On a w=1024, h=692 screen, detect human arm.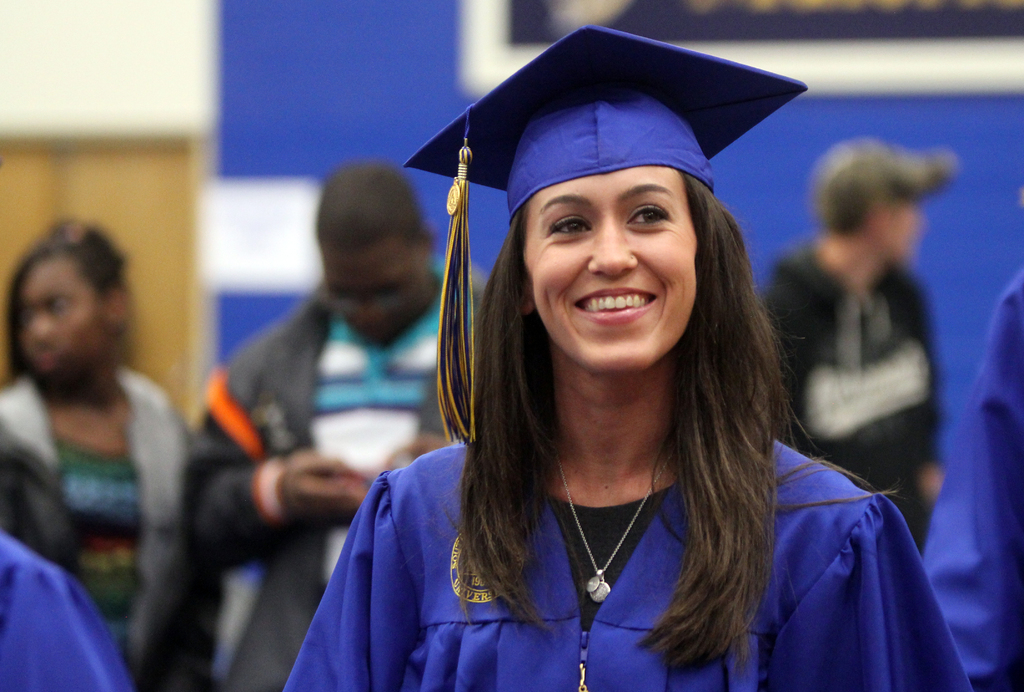
765,494,976,691.
